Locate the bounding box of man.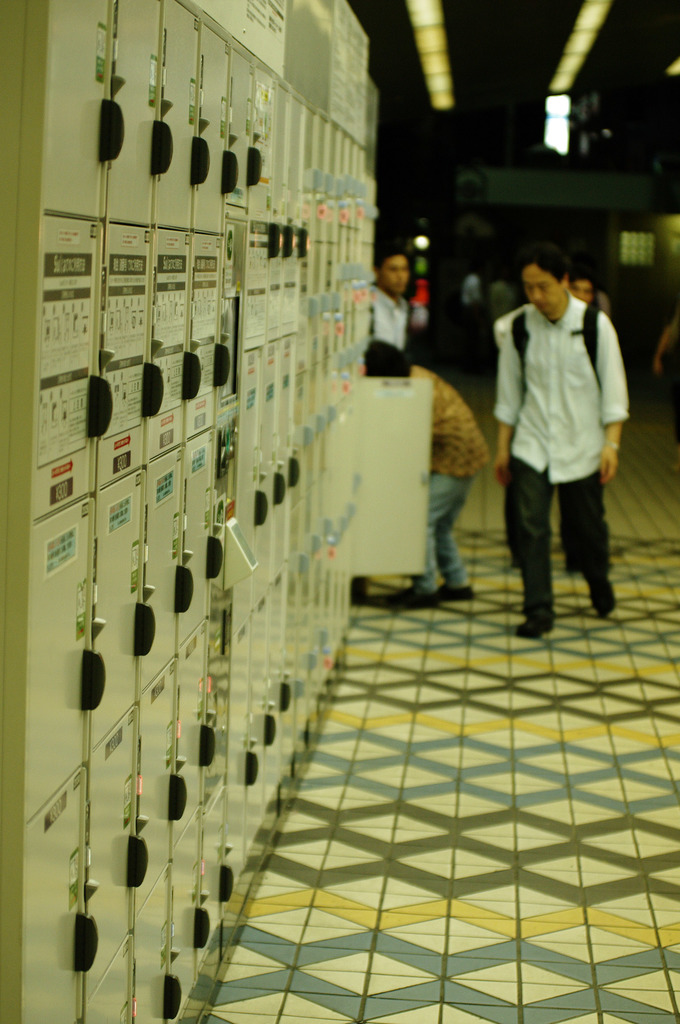
Bounding box: [left=371, top=250, right=415, bottom=355].
